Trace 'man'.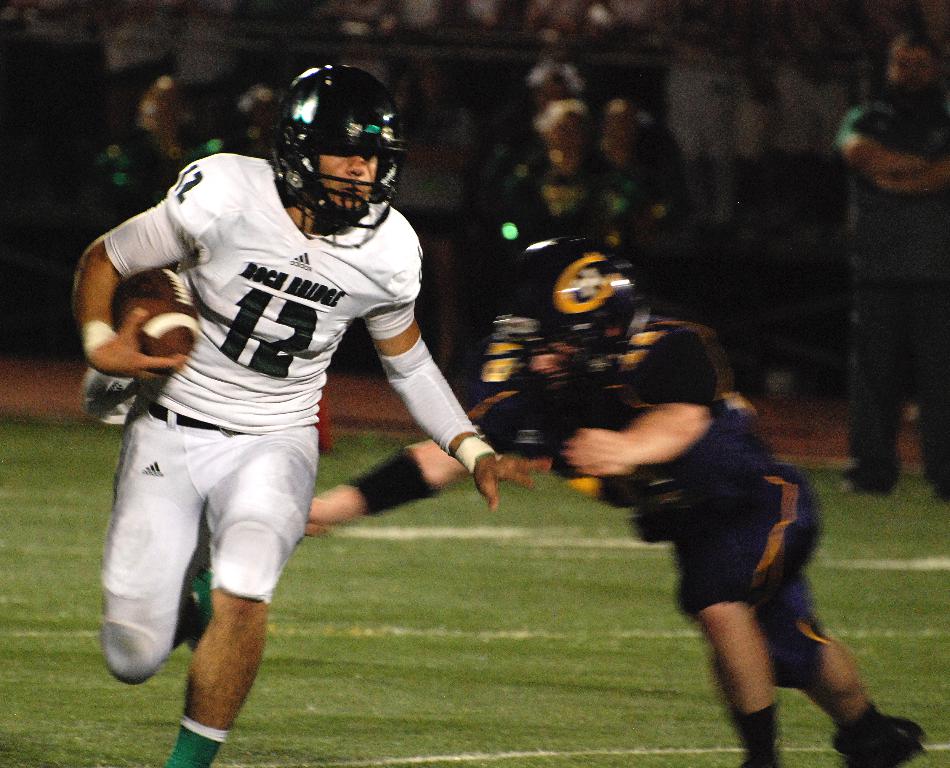
Traced to detection(838, 33, 949, 499).
